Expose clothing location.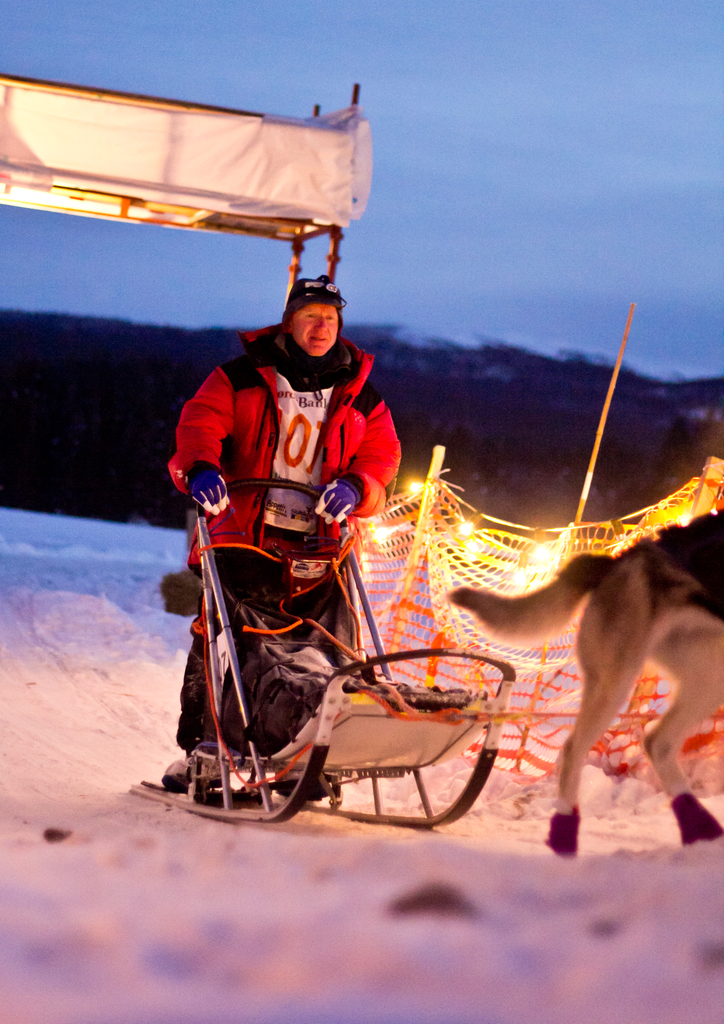
Exposed at l=166, t=310, r=424, b=744.
